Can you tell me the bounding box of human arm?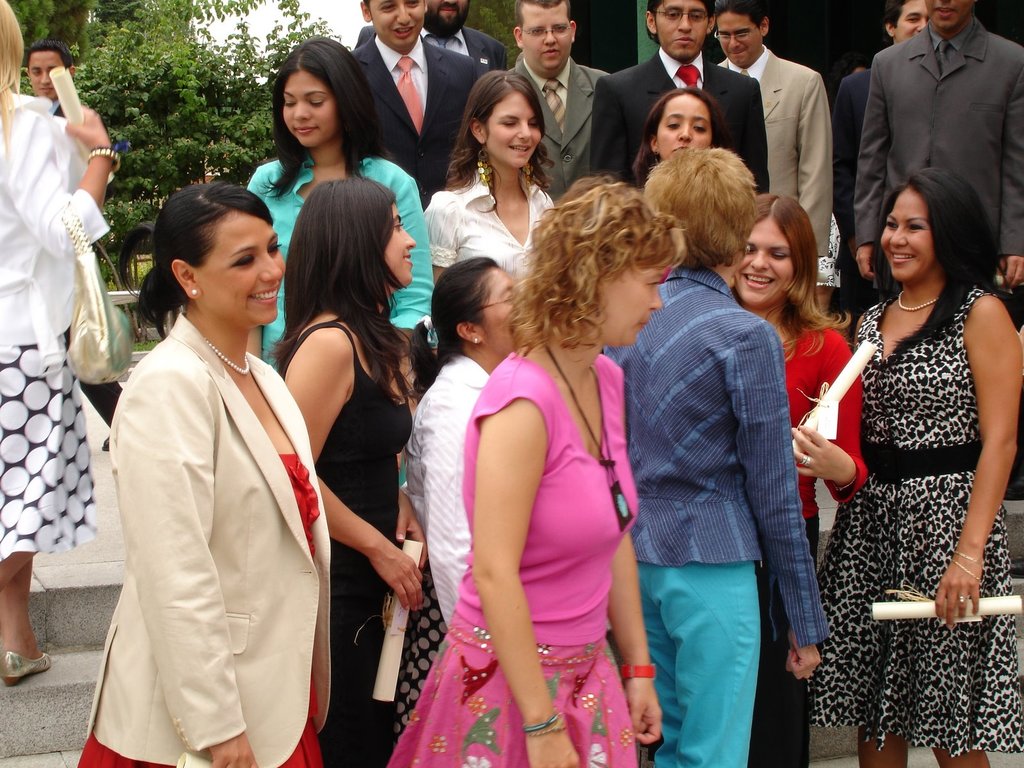
x1=604, y1=526, x2=662, y2=733.
